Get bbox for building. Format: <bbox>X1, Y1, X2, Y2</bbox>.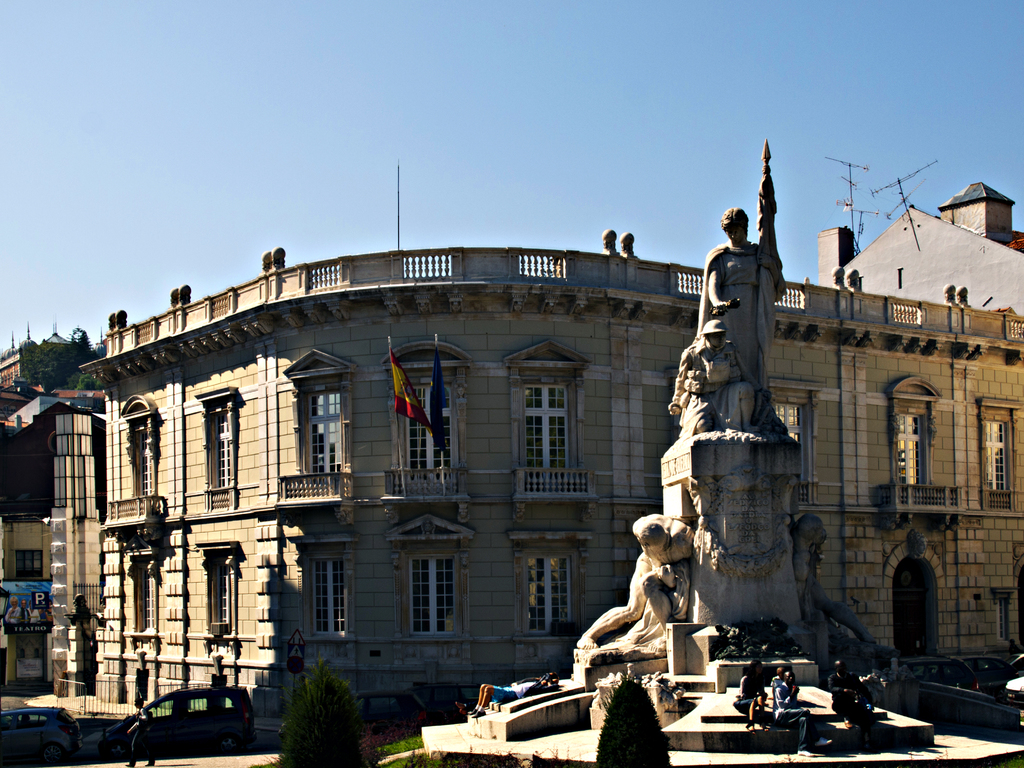
<bbox>0, 324, 104, 691</bbox>.
